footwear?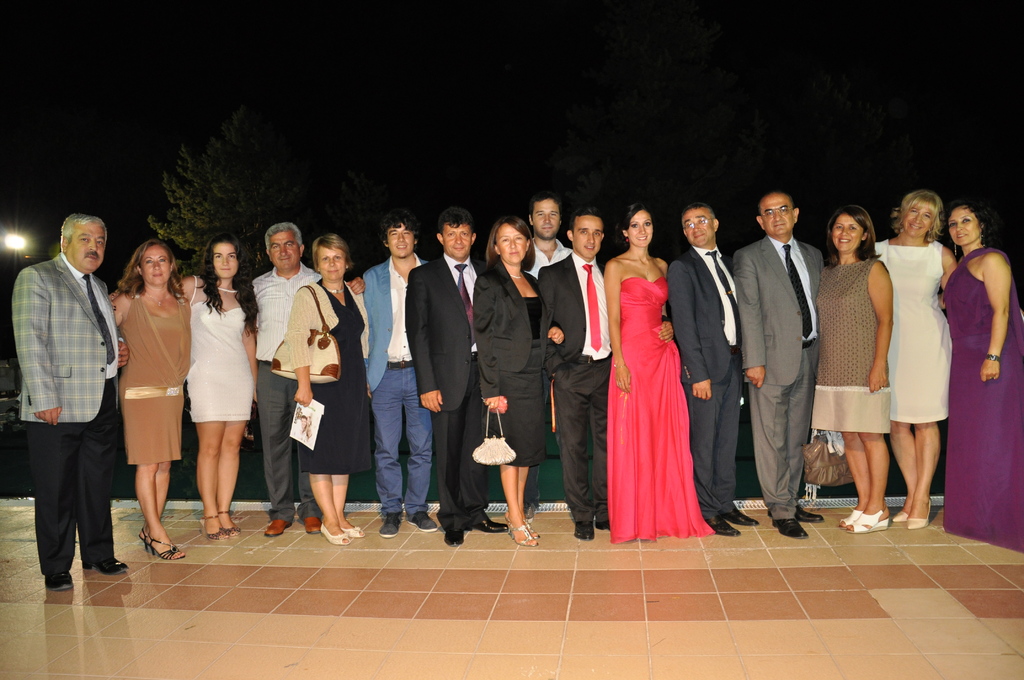
339,523,367,538
